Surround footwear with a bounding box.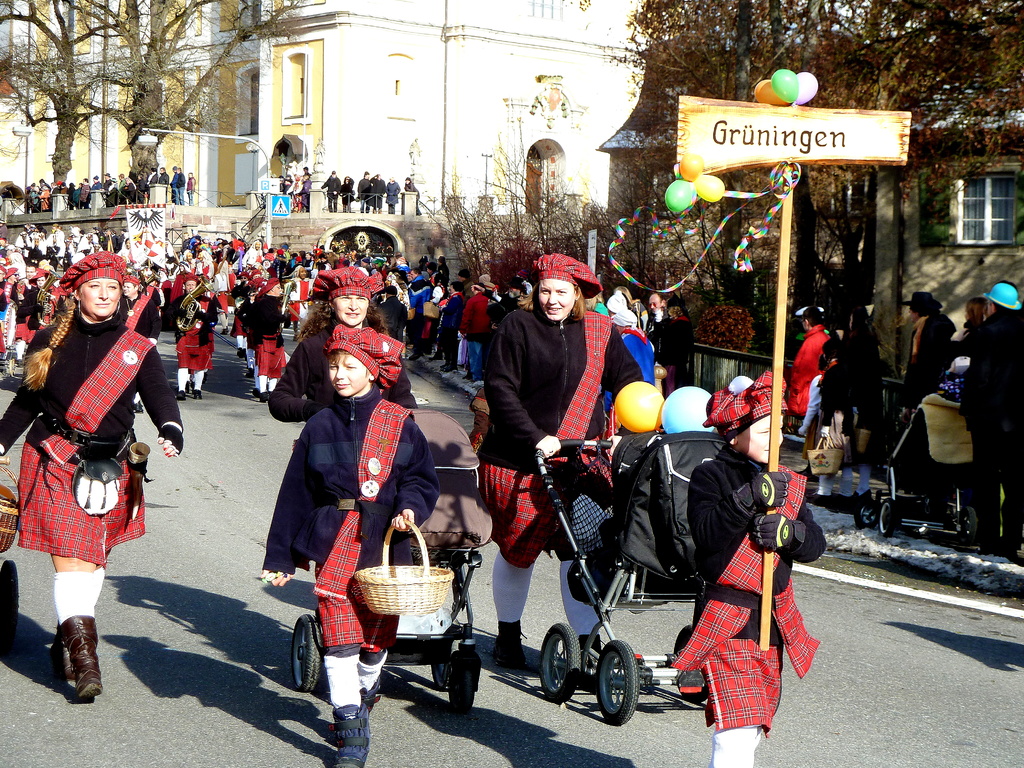
left=336, top=714, right=365, bottom=767.
